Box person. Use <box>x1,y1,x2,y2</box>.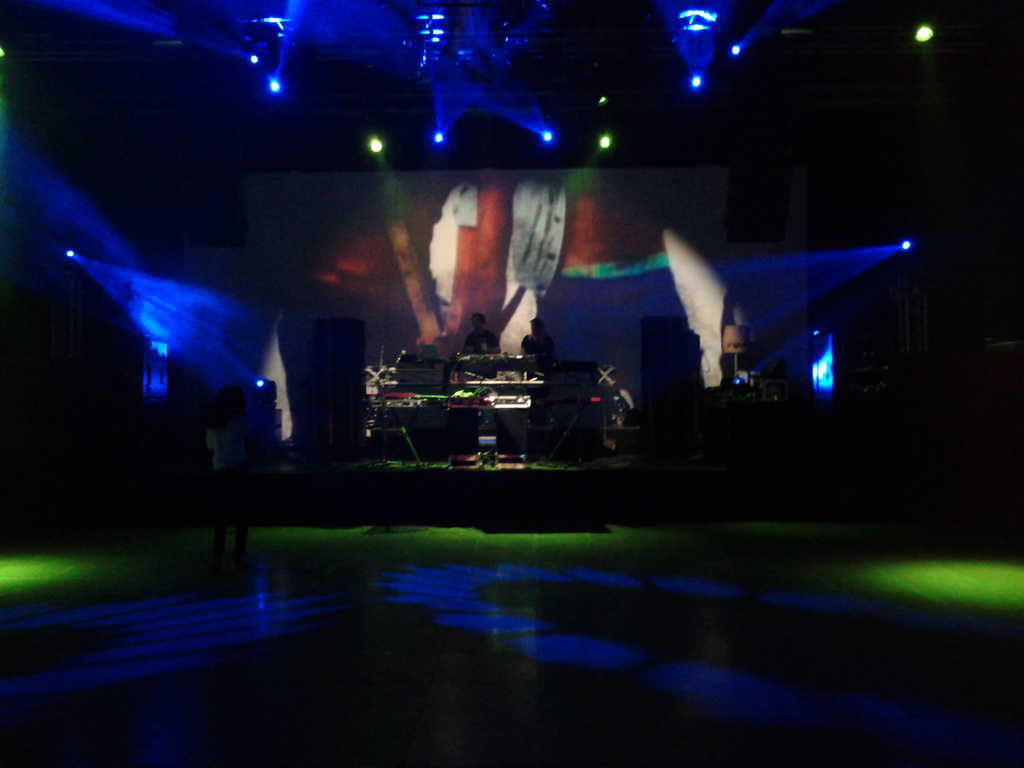
<box>209,385,269,566</box>.
